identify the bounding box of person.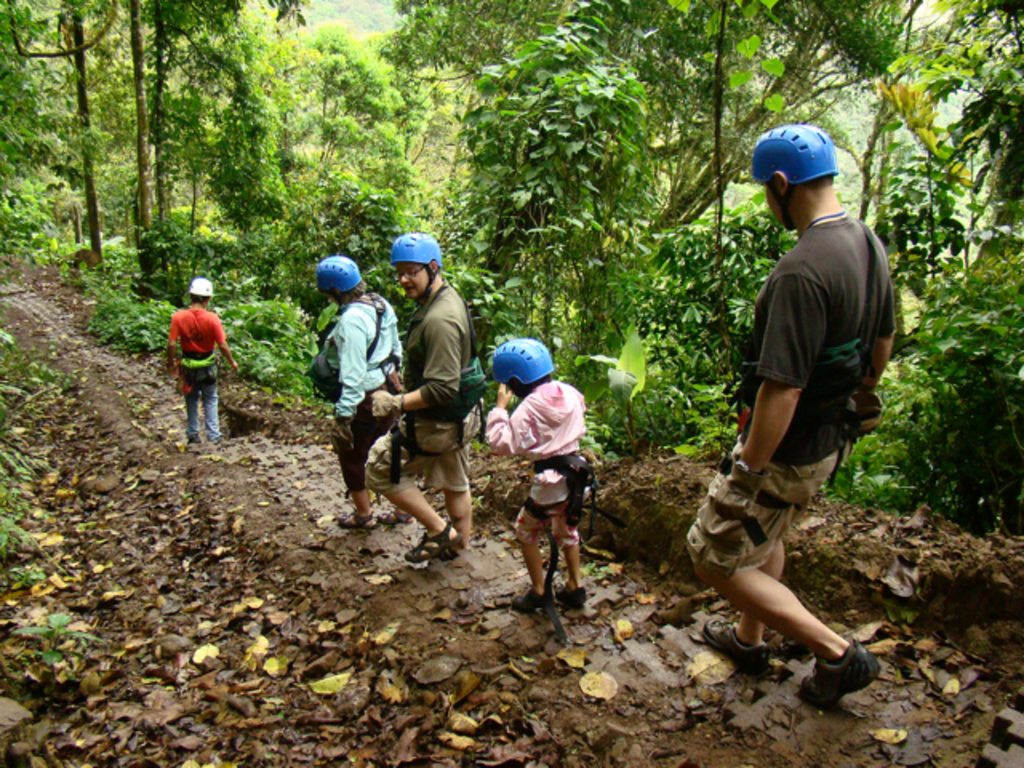
[686,130,883,702].
